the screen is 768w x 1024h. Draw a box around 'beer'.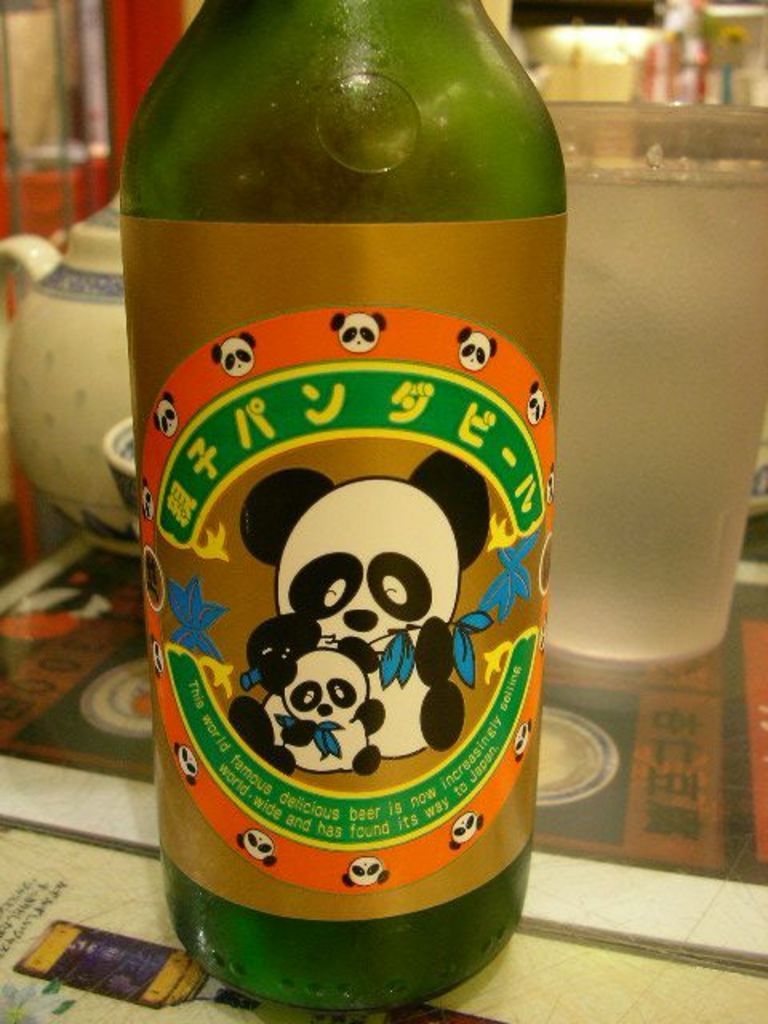
pyautogui.locateOnScreen(120, 0, 565, 1014).
